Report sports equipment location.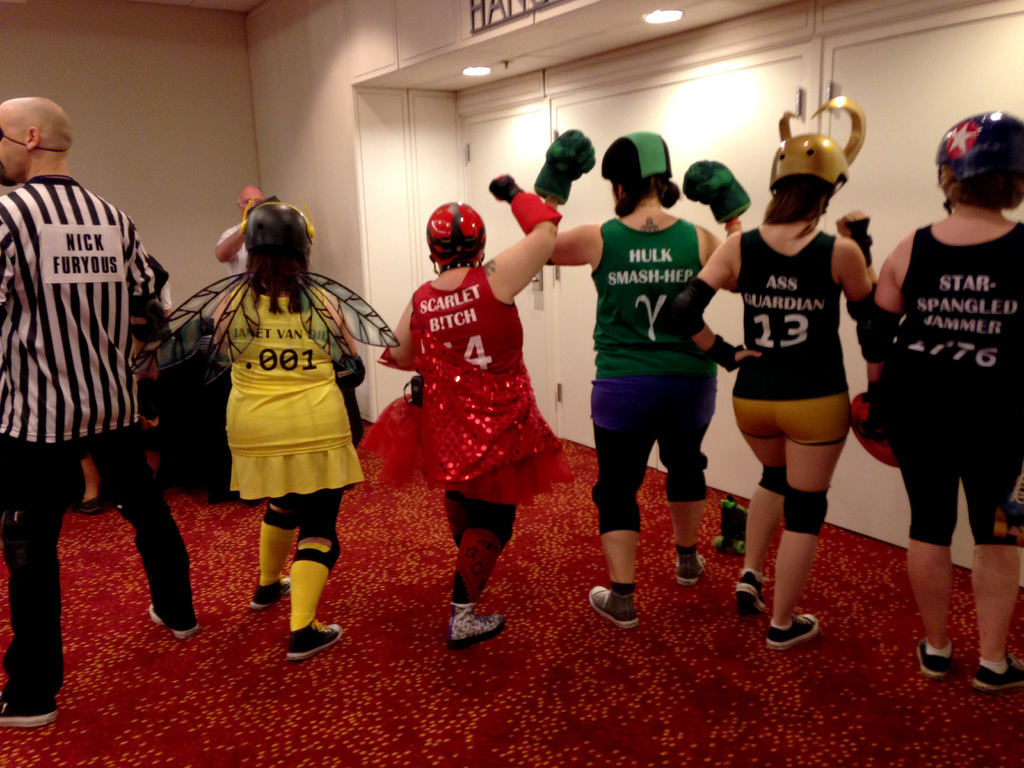
Report: locate(288, 621, 344, 658).
